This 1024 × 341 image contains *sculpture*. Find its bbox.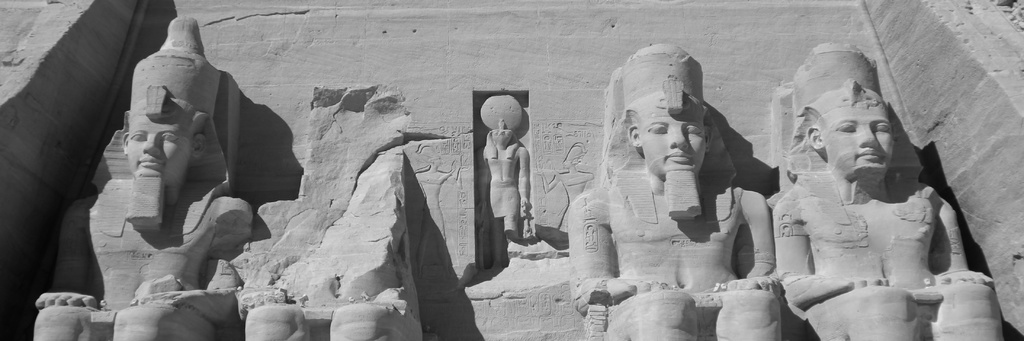
crop(563, 51, 781, 340).
